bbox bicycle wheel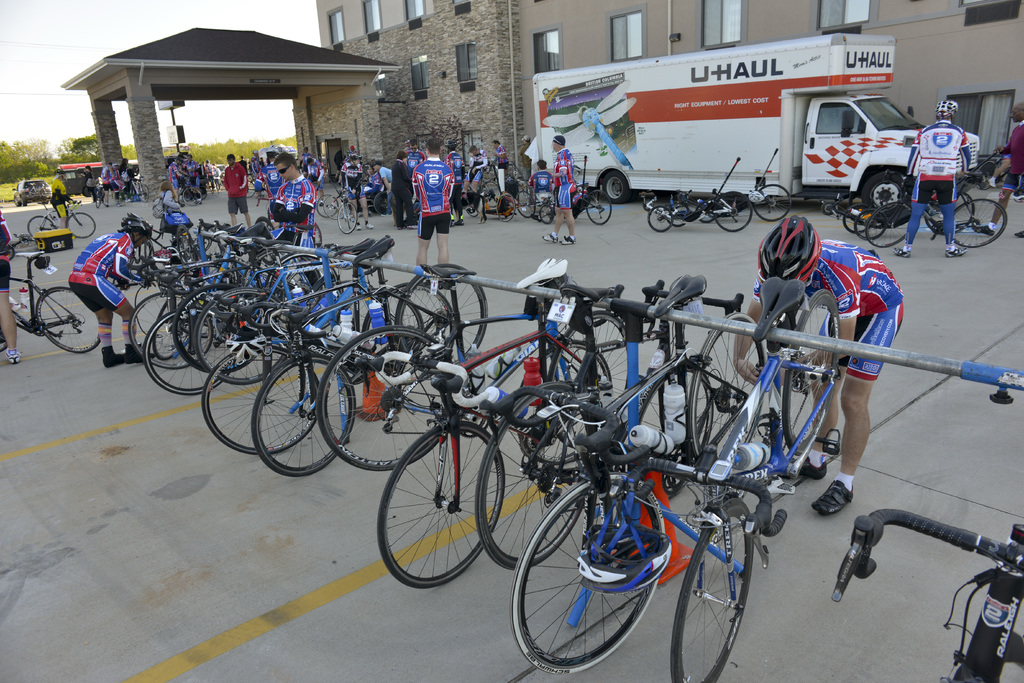
x1=866 y1=202 x2=913 y2=249
